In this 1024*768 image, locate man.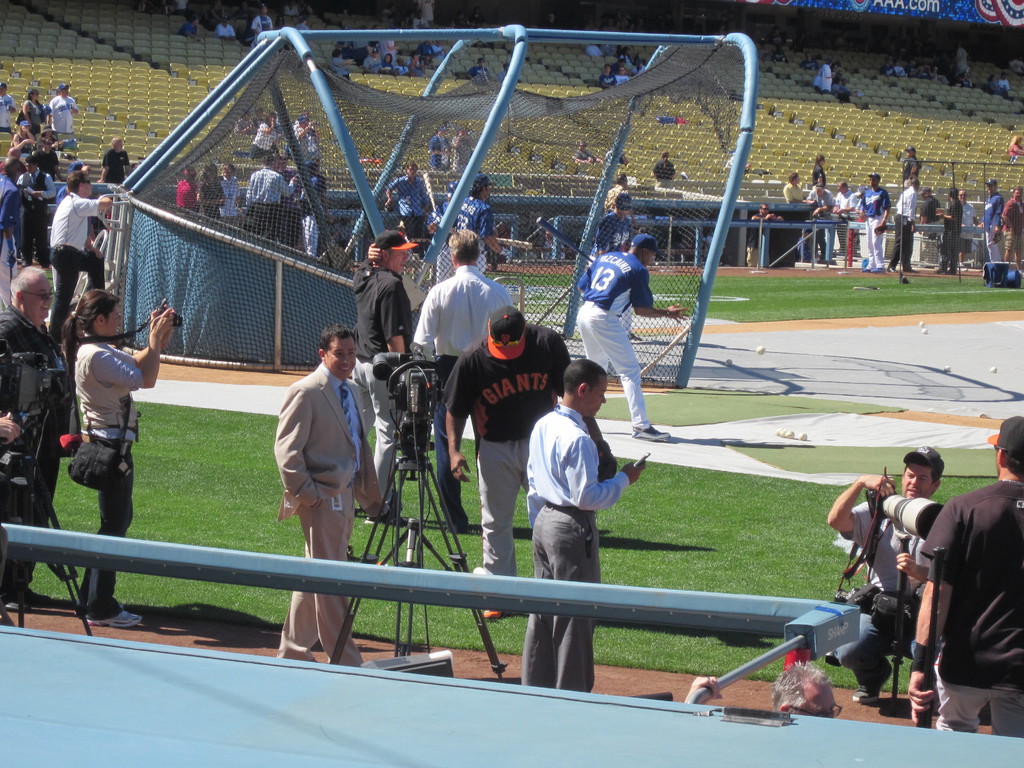
Bounding box: box=[49, 171, 114, 344].
